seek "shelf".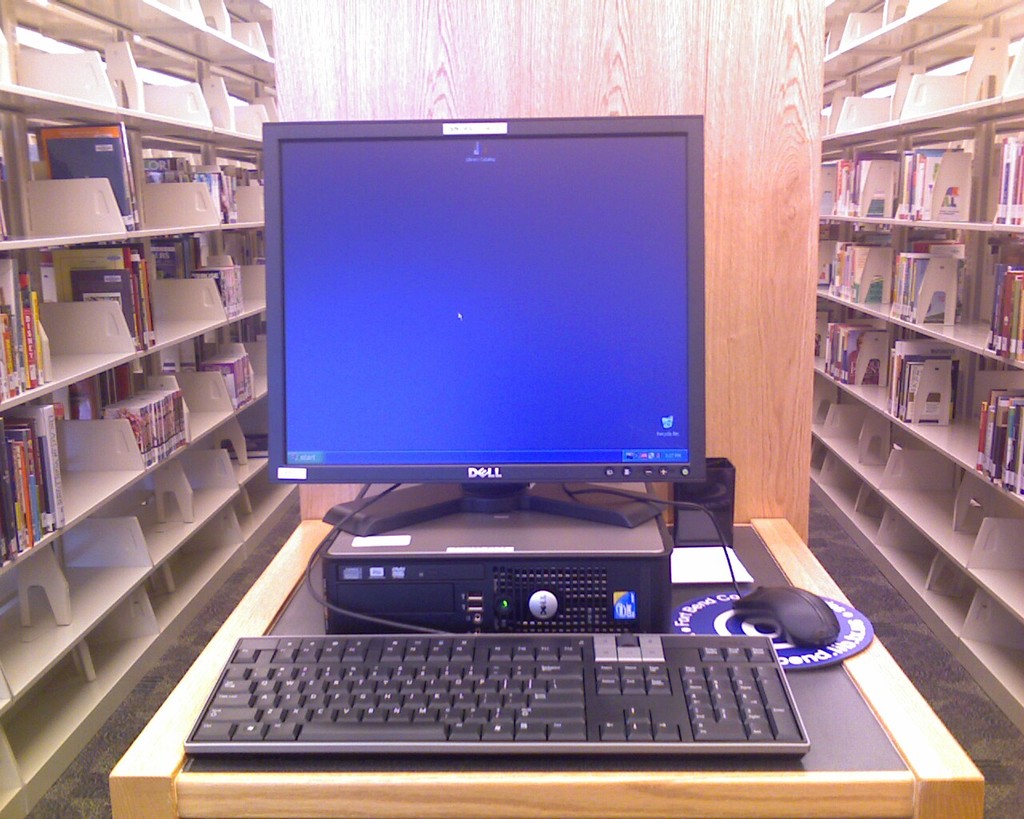
{"left": 814, "top": 0, "right": 1023, "bottom": 158}.
